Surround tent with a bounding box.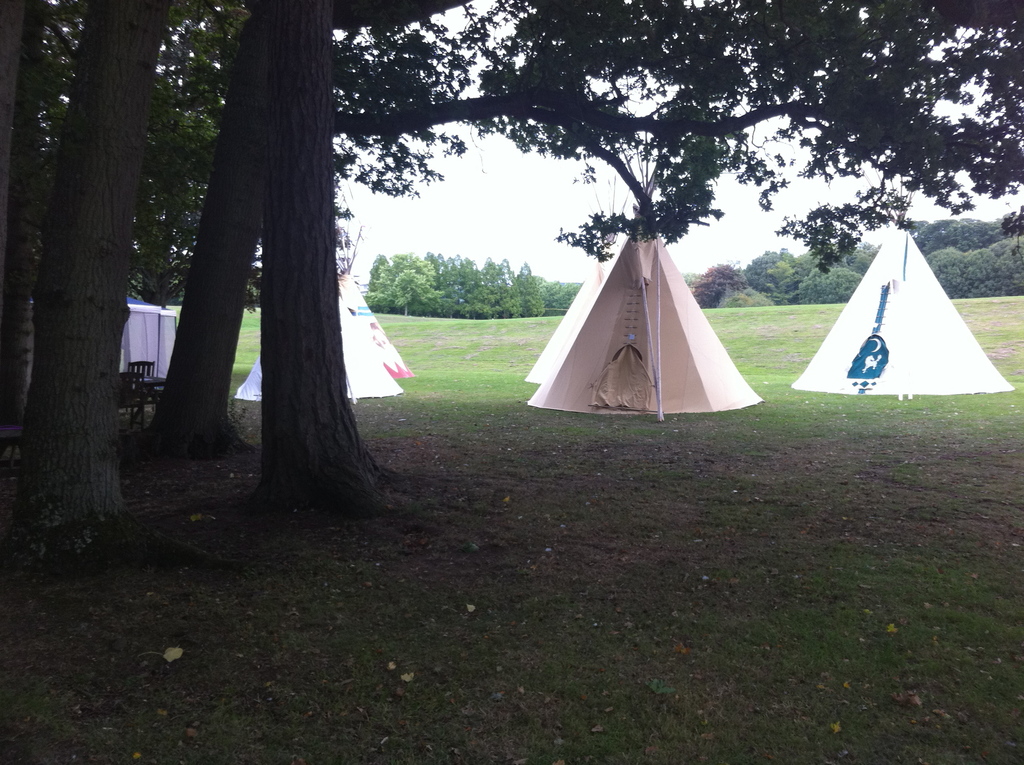
bbox=[531, 225, 770, 424].
